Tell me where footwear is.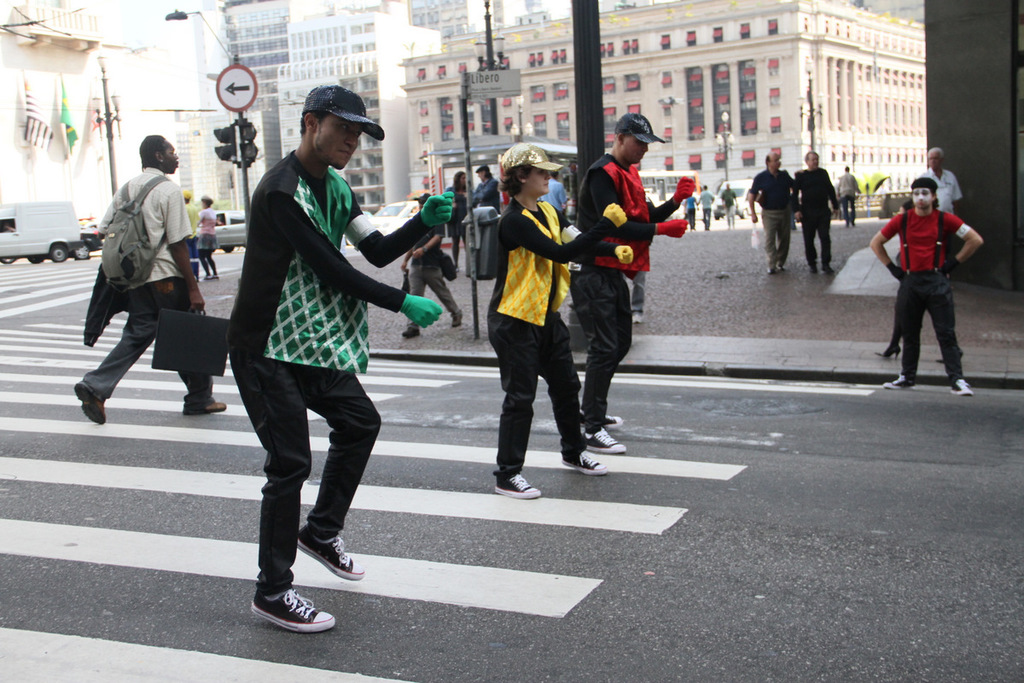
footwear is at [left=769, top=265, right=781, bottom=277].
